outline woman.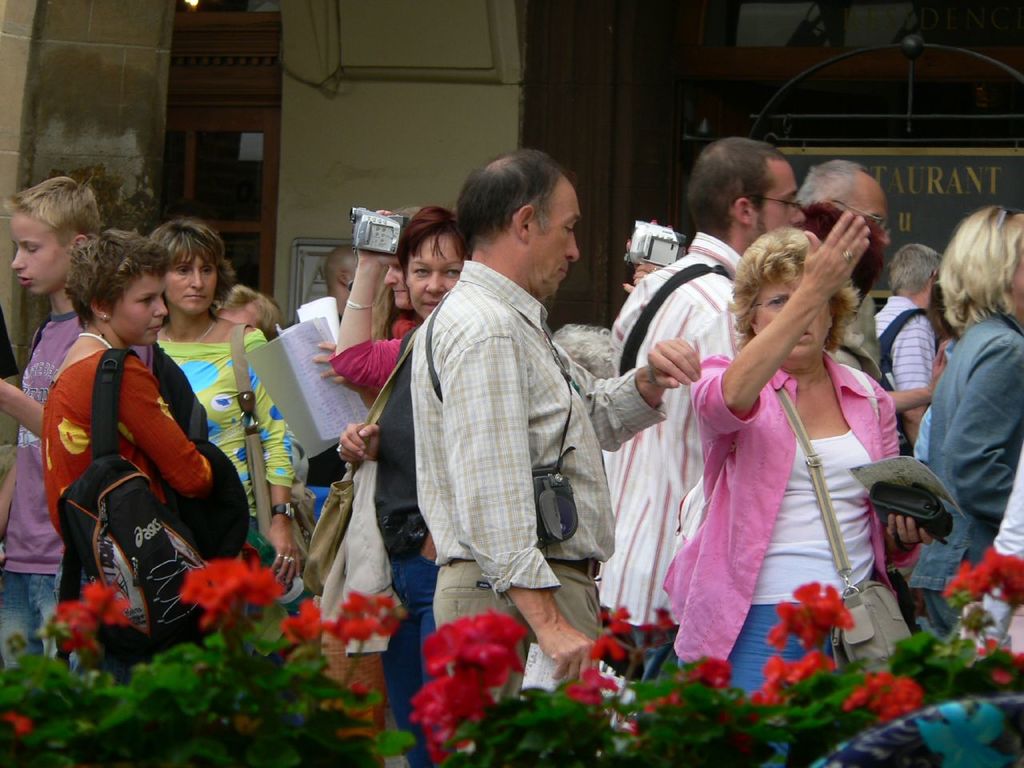
Outline: [37,229,214,674].
